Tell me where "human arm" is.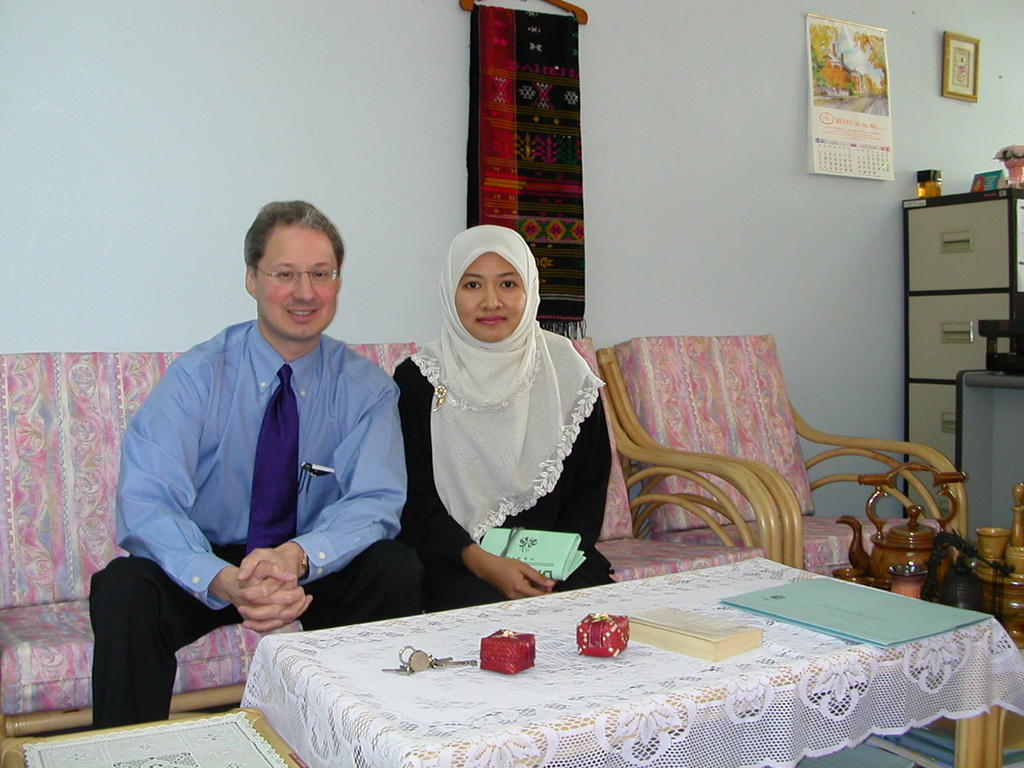
"human arm" is at [400, 346, 546, 610].
